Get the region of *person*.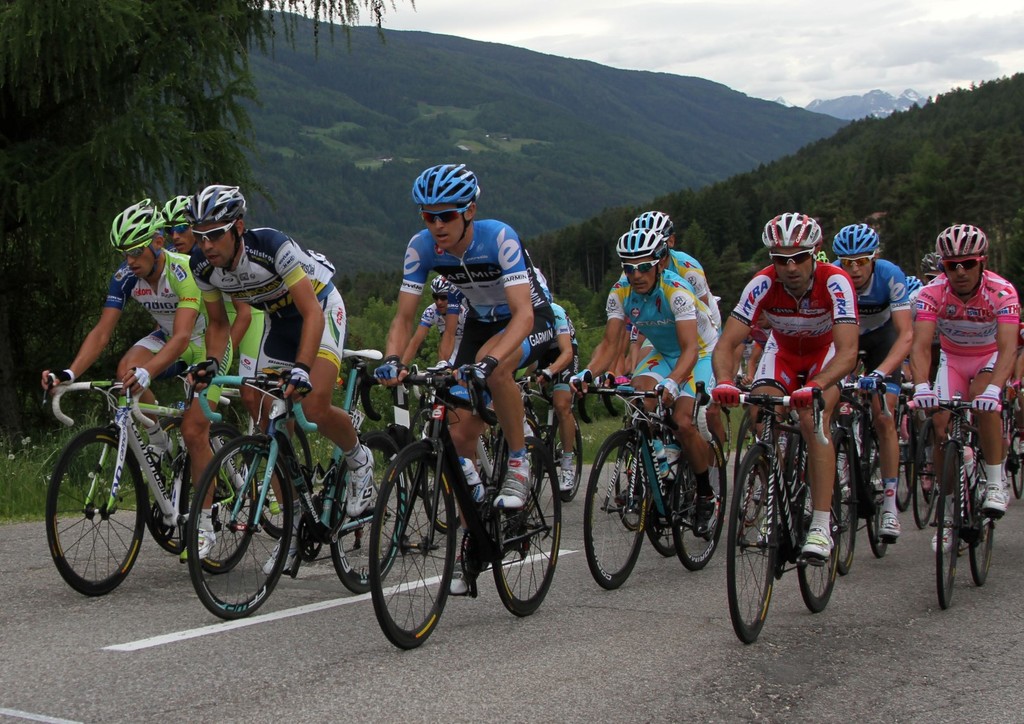
bbox=[385, 272, 511, 525].
